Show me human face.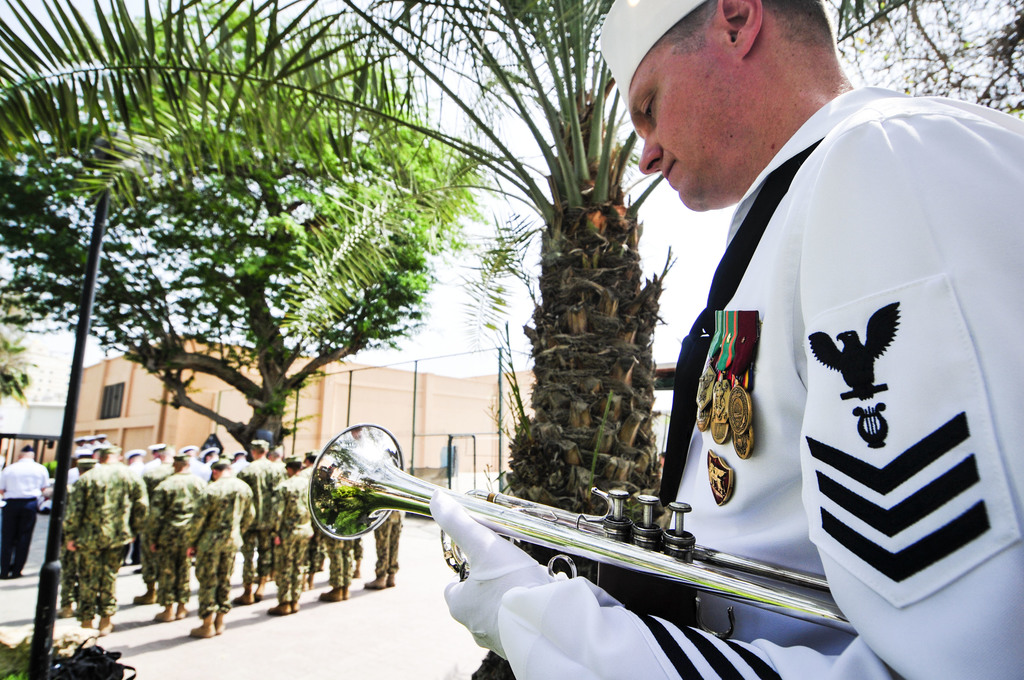
human face is here: box(632, 19, 739, 214).
